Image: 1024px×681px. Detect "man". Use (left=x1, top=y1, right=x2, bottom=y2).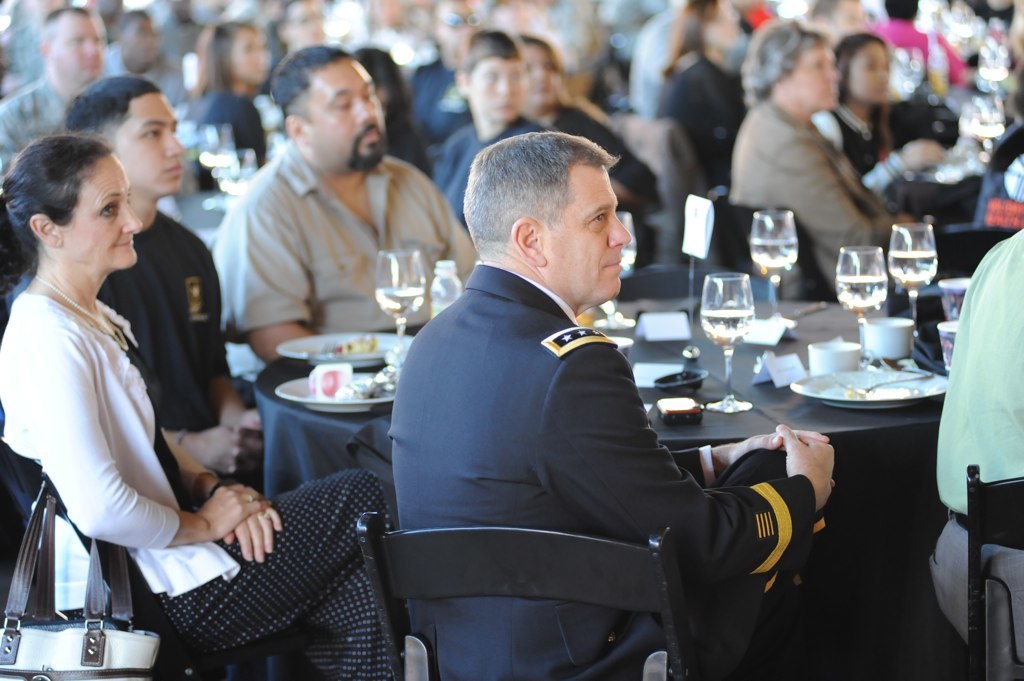
(left=43, top=66, right=239, bottom=477).
